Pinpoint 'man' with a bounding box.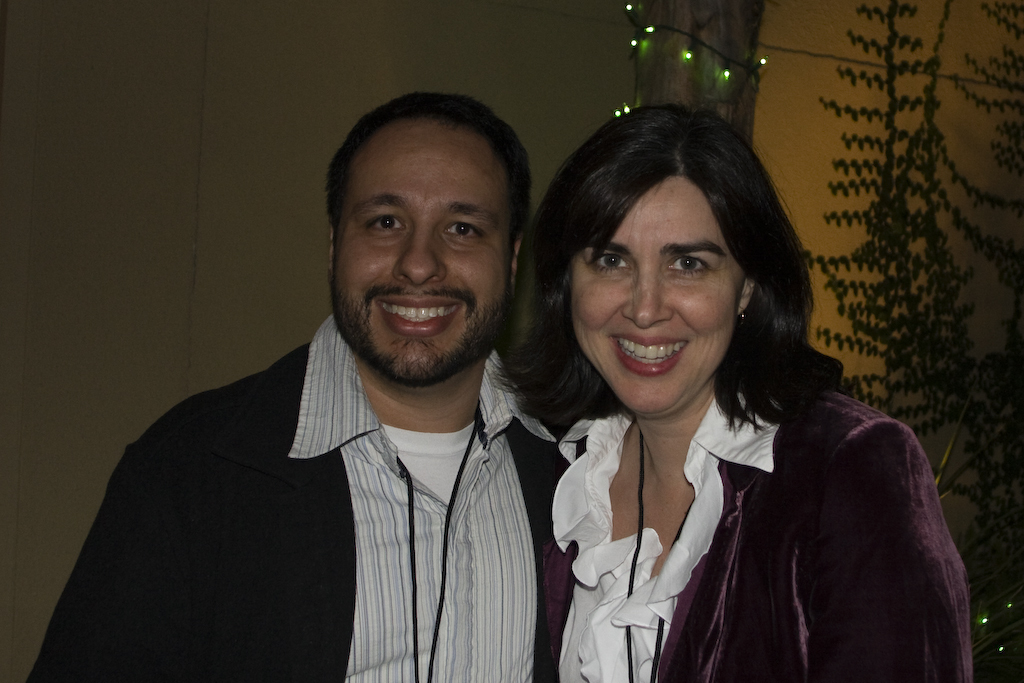
select_region(57, 95, 616, 670).
